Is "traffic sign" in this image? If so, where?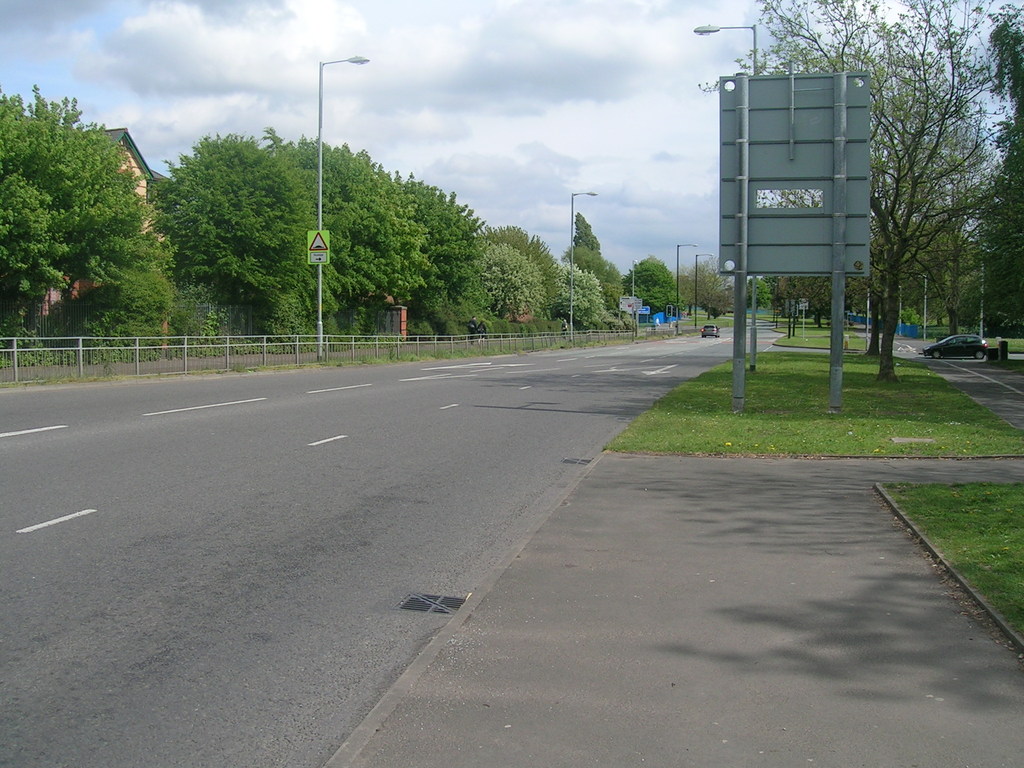
Yes, at (x1=305, y1=230, x2=329, y2=266).
